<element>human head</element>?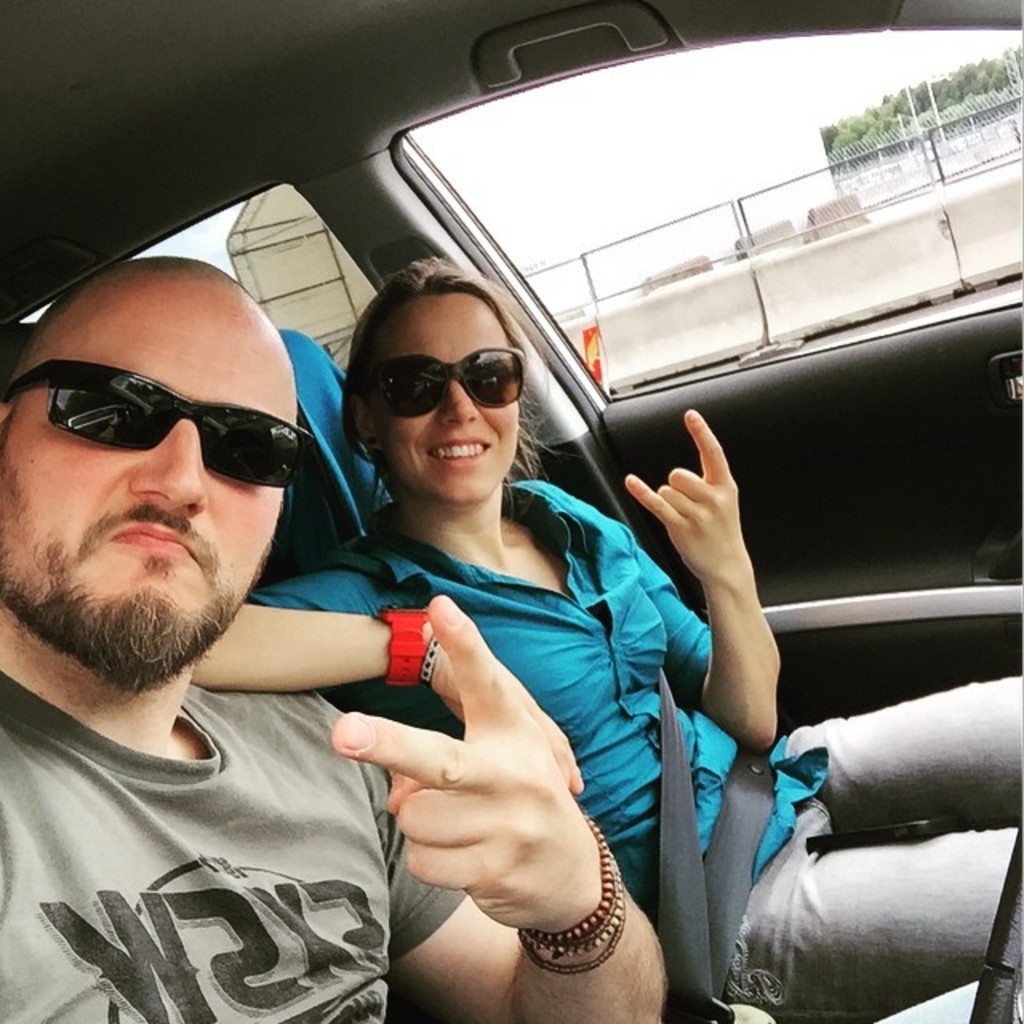
<bbox>350, 262, 546, 501</bbox>
